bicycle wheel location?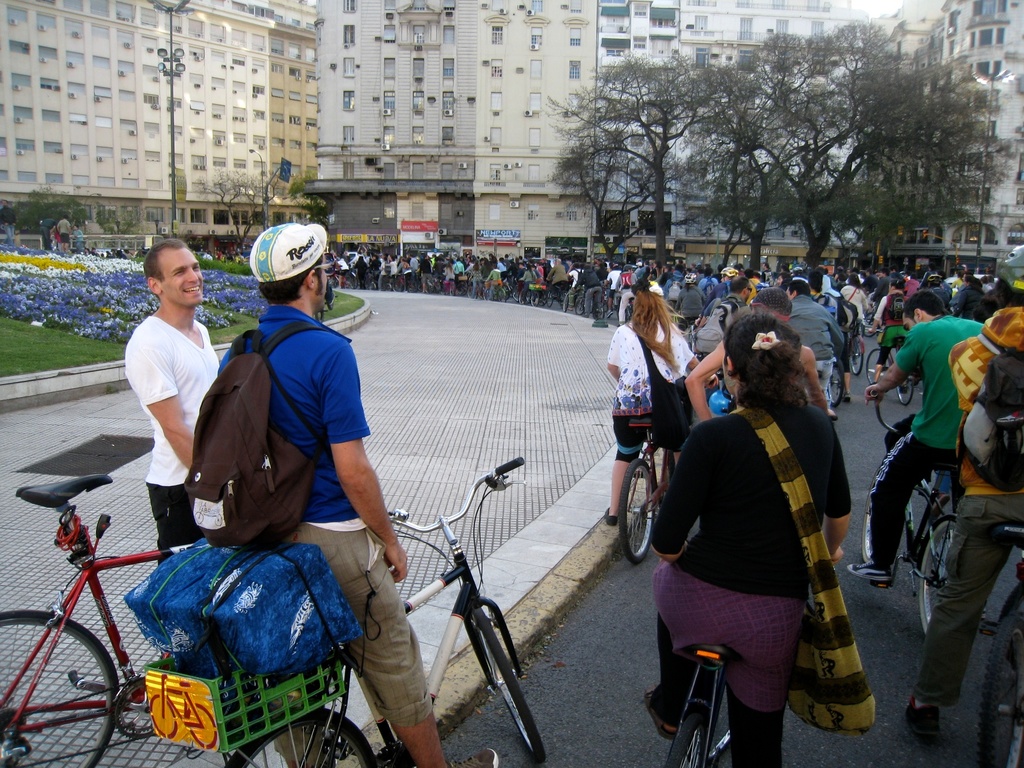
BBox(0, 622, 115, 767)
